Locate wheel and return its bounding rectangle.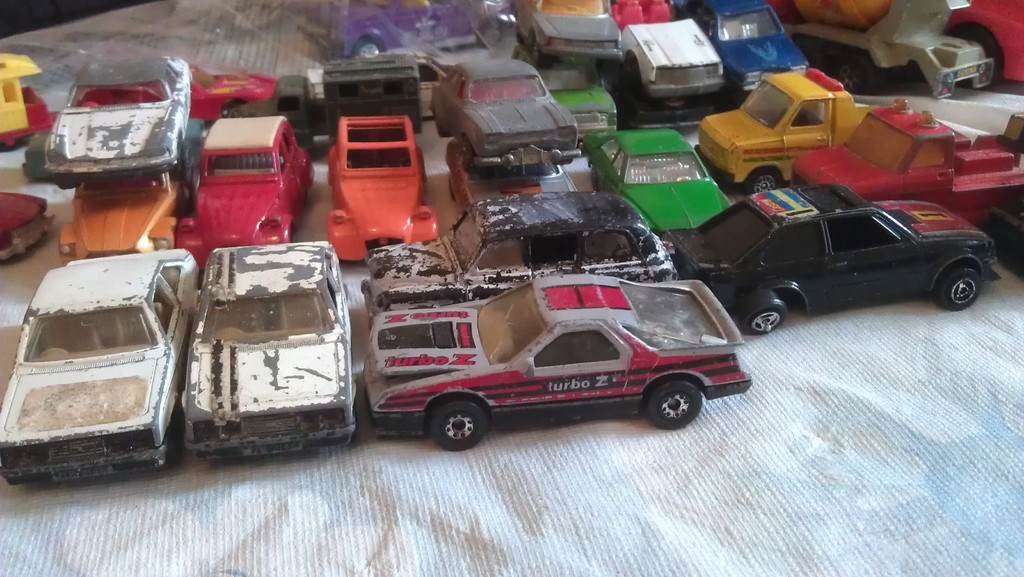
bbox(424, 393, 496, 445).
